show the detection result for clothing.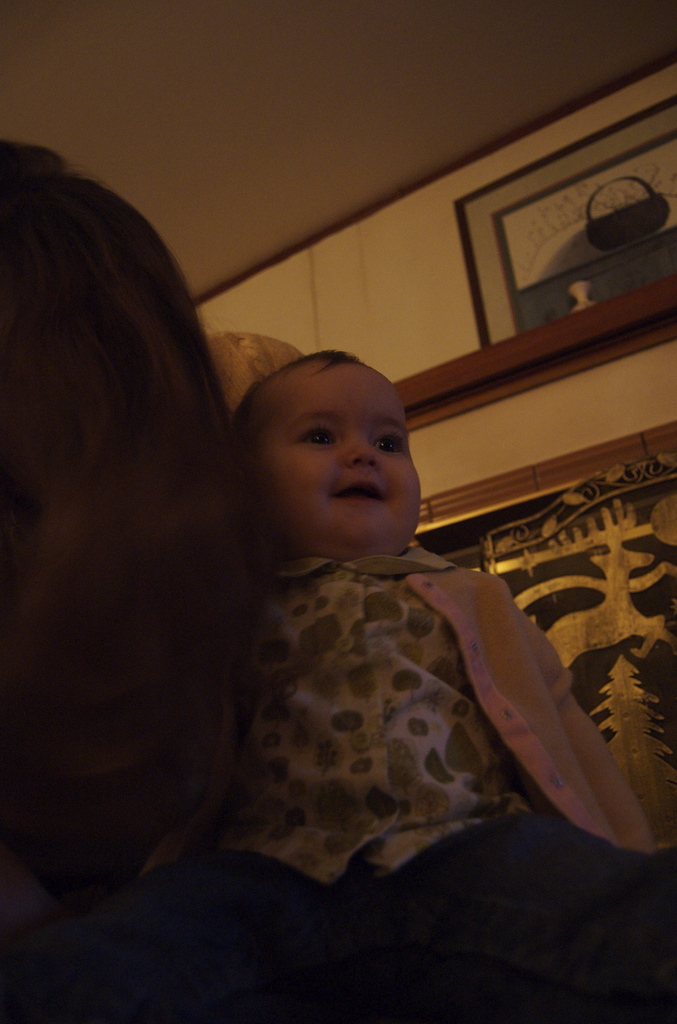
region(143, 534, 676, 1023).
